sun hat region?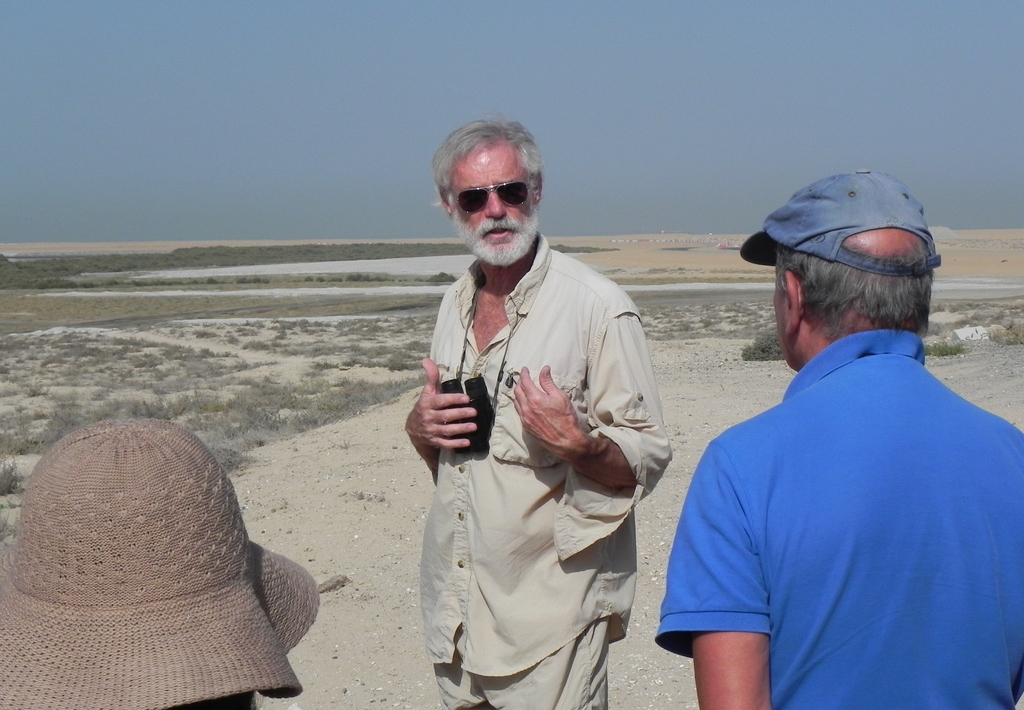
737,166,948,286
